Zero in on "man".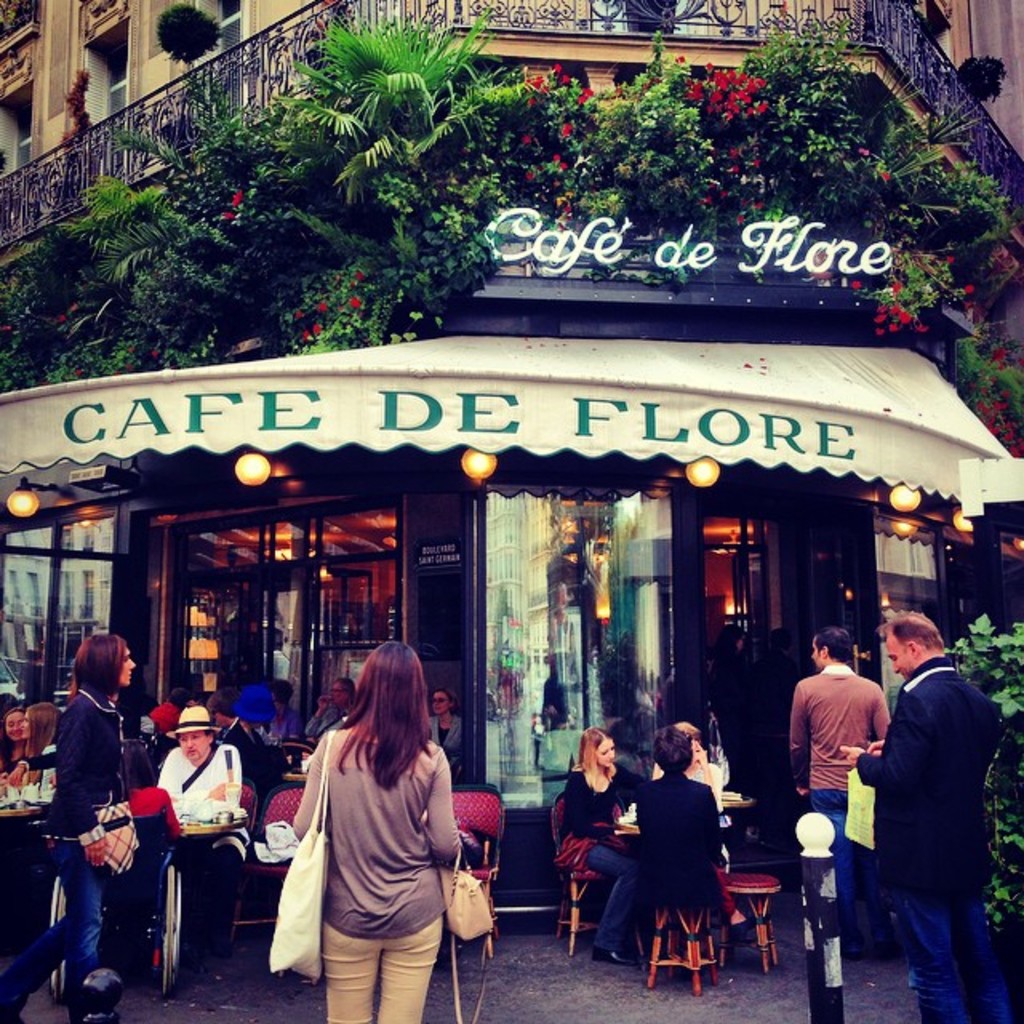
Zeroed in: l=859, t=598, r=1006, b=1000.
